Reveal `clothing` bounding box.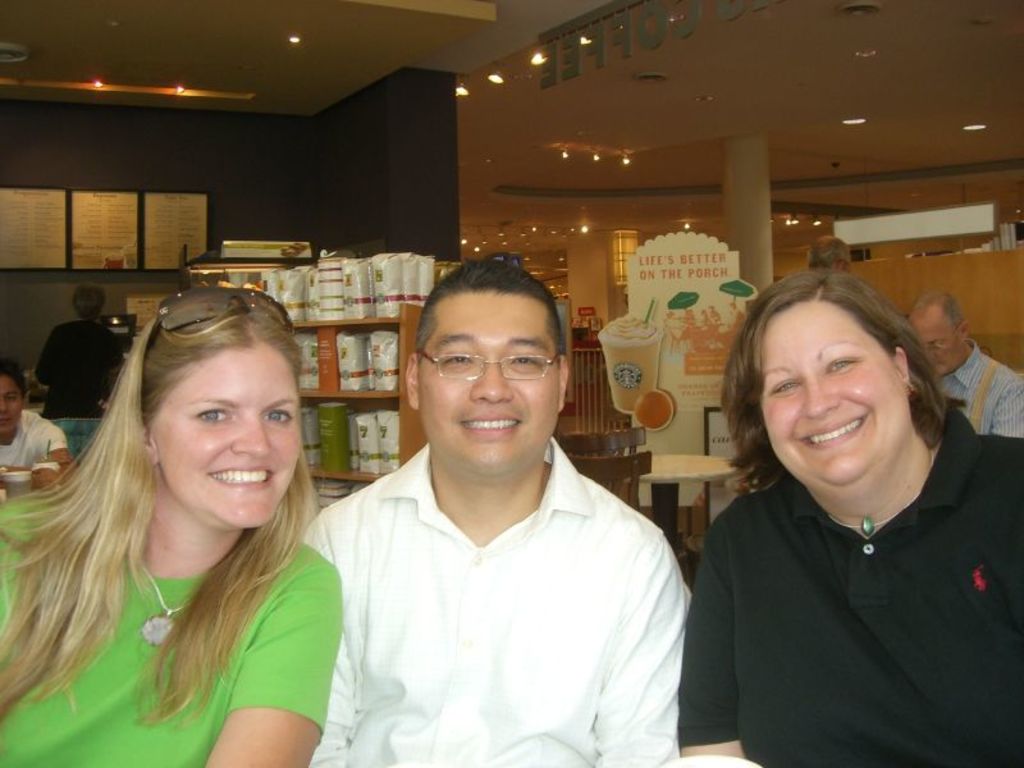
Revealed: left=671, top=470, right=1023, bottom=756.
